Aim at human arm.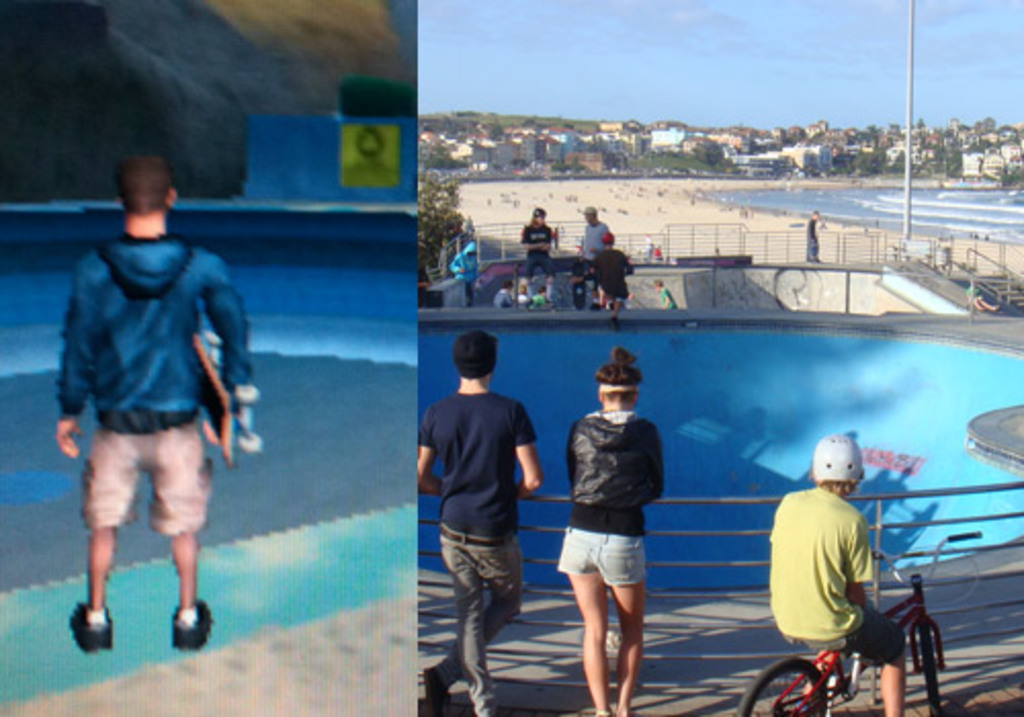
Aimed at bbox(55, 258, 96, 453).
